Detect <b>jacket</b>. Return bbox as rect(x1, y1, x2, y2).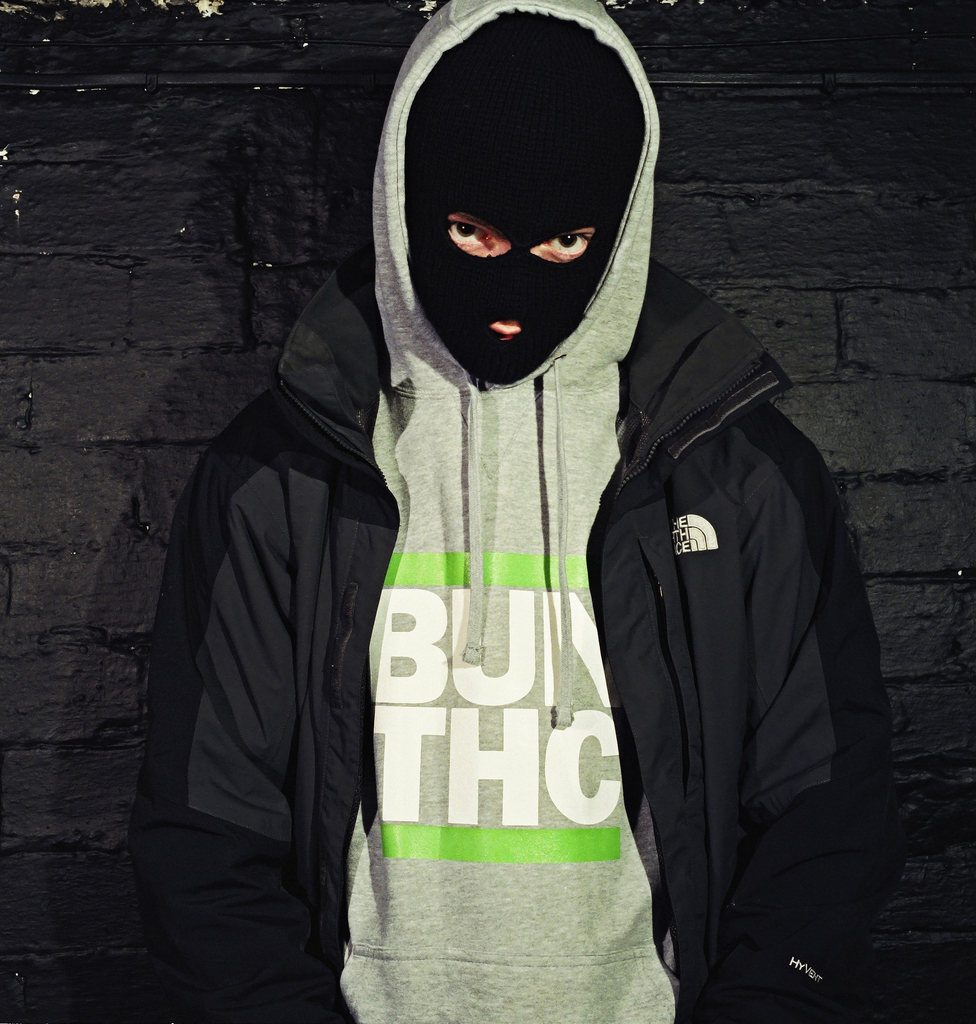
rect(179, 79, 902, 1014).
